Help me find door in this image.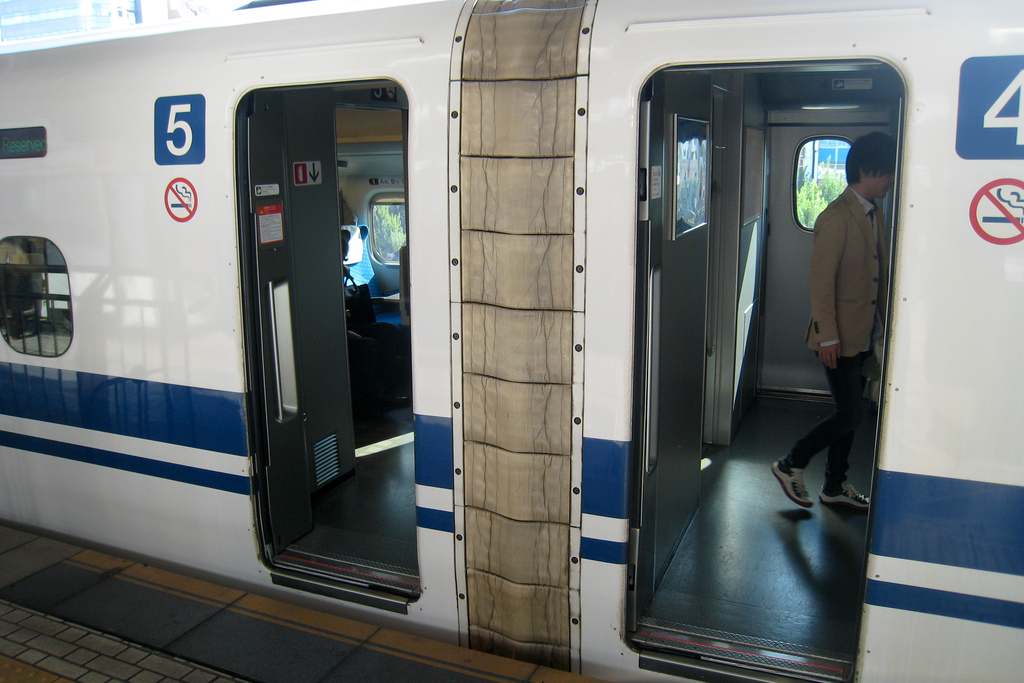
Found it: detection(237, 28, 465, 628).
